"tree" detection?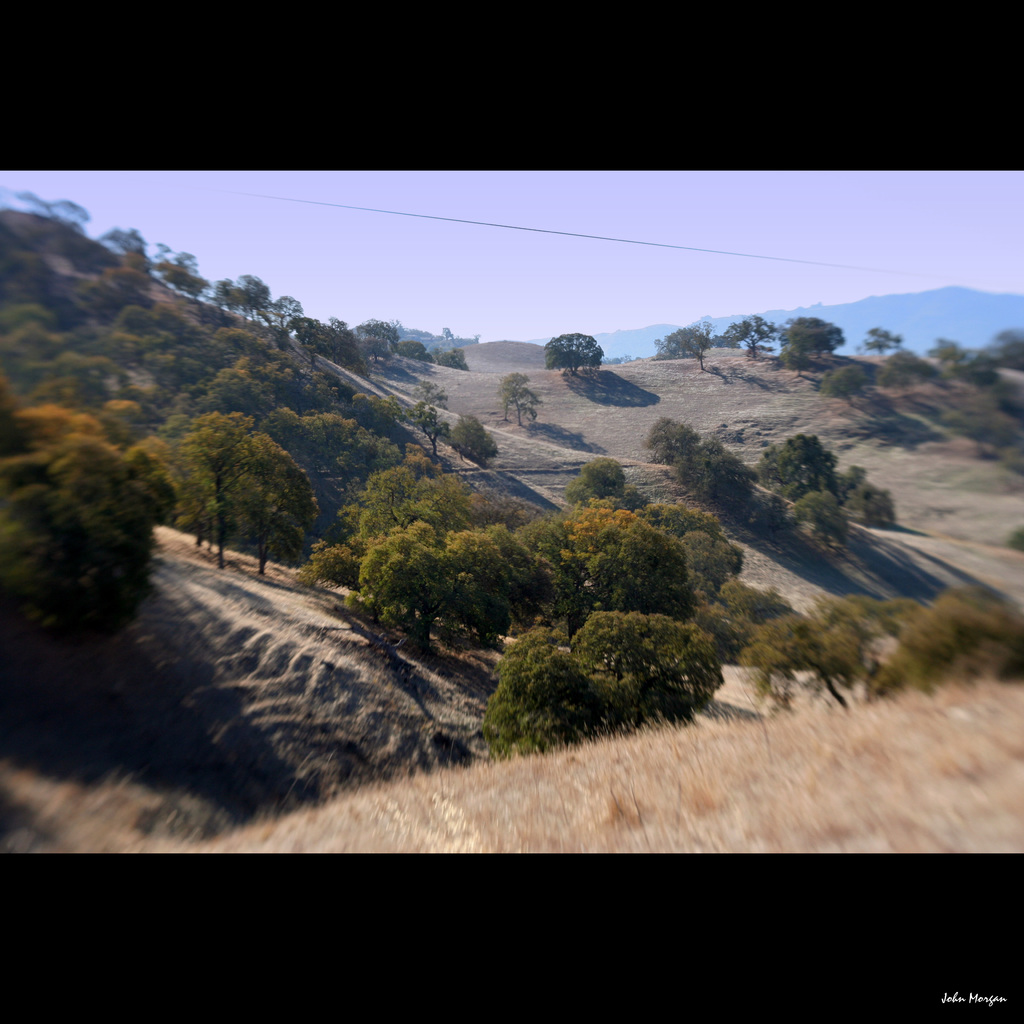
box=[850, 319, 908, 365]
